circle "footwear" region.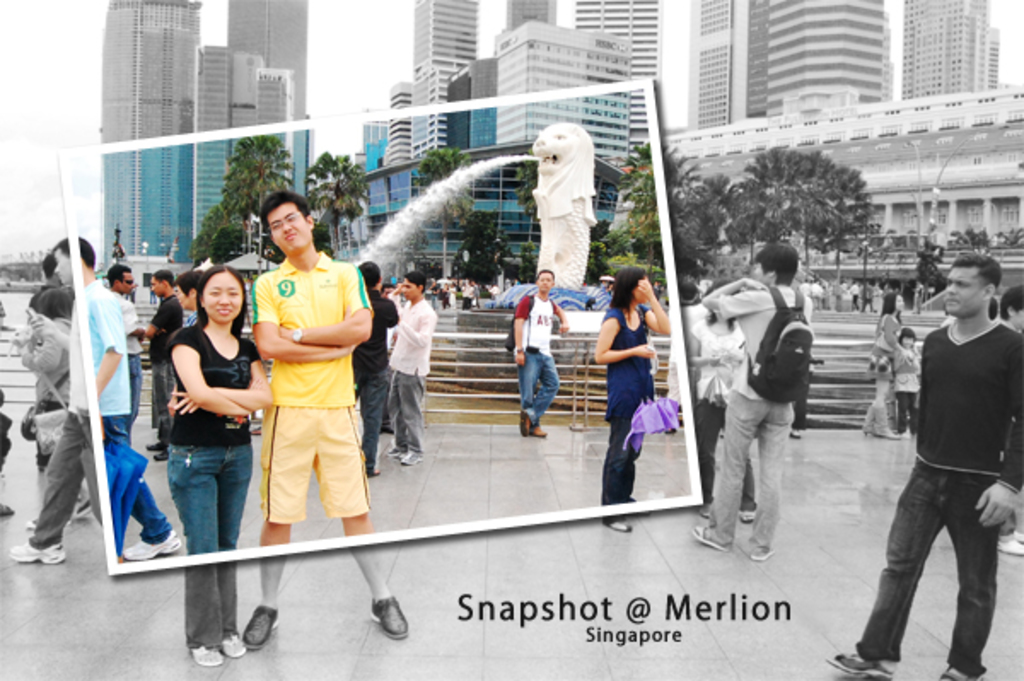
Region: 191:642:230:669.
